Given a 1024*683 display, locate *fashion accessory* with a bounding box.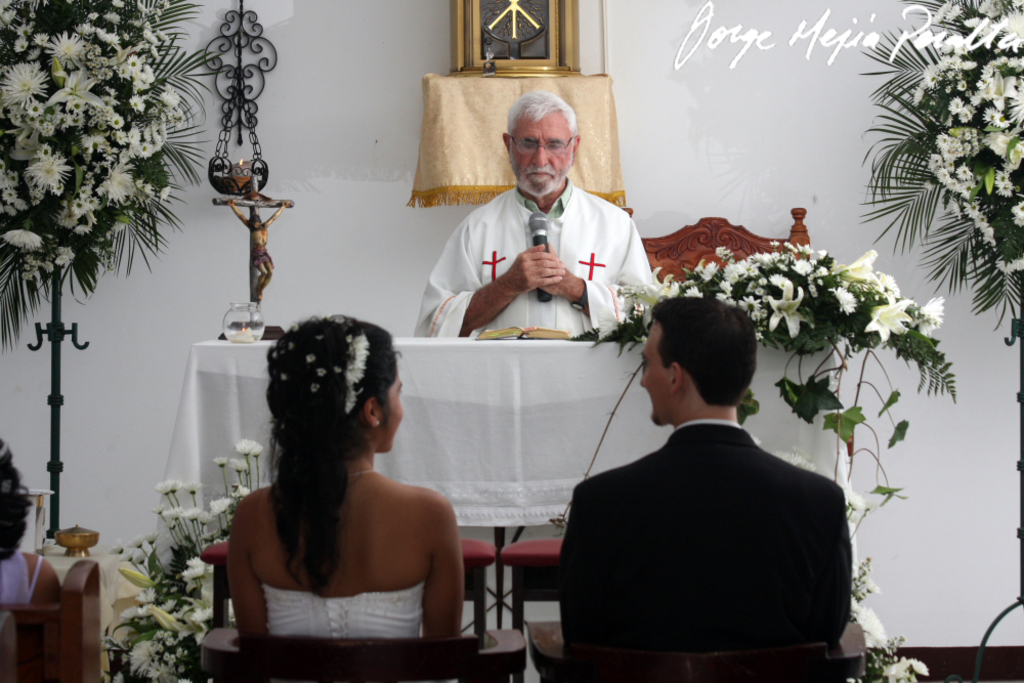
Located: [x1=353, y1=468, x2=374, y2=476].
